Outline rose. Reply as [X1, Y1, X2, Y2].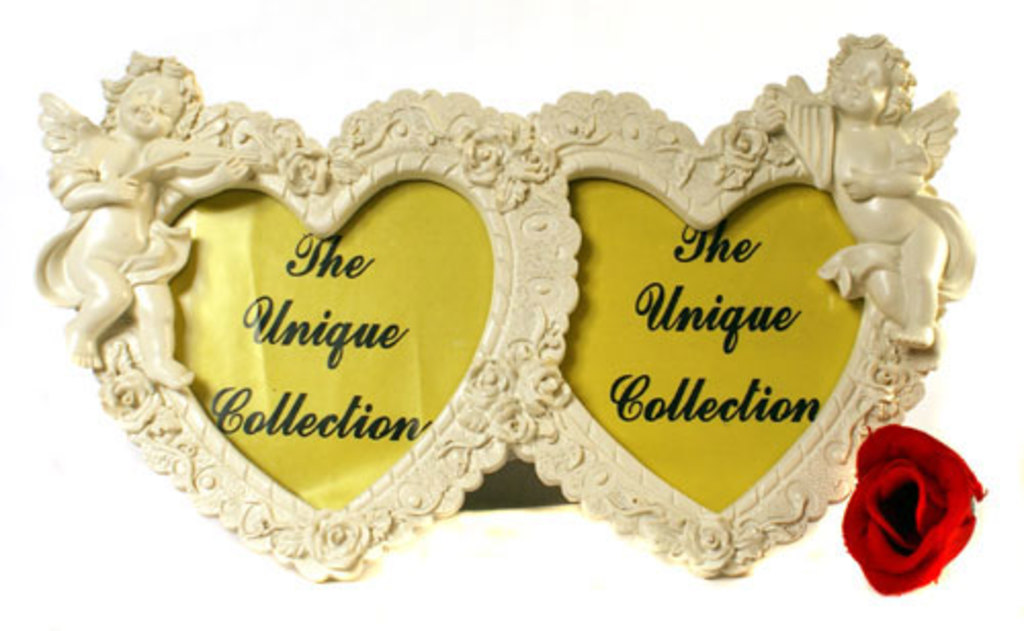
[281, 143, 334, 193].
